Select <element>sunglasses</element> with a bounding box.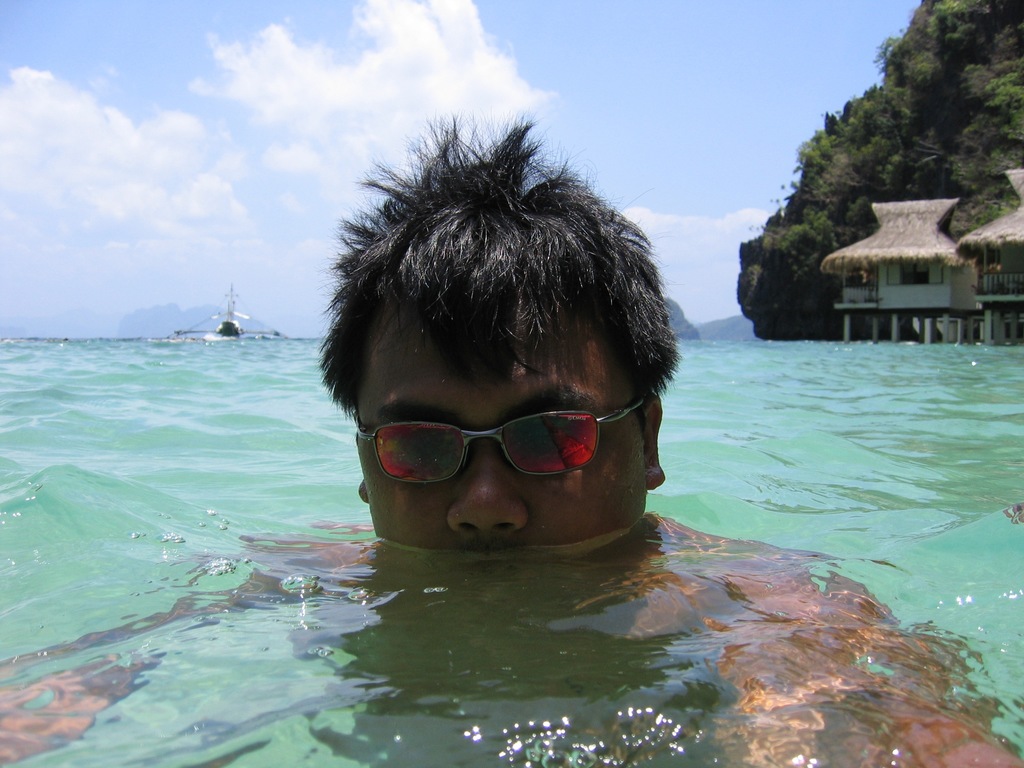
(355, 399, 646, 485).
